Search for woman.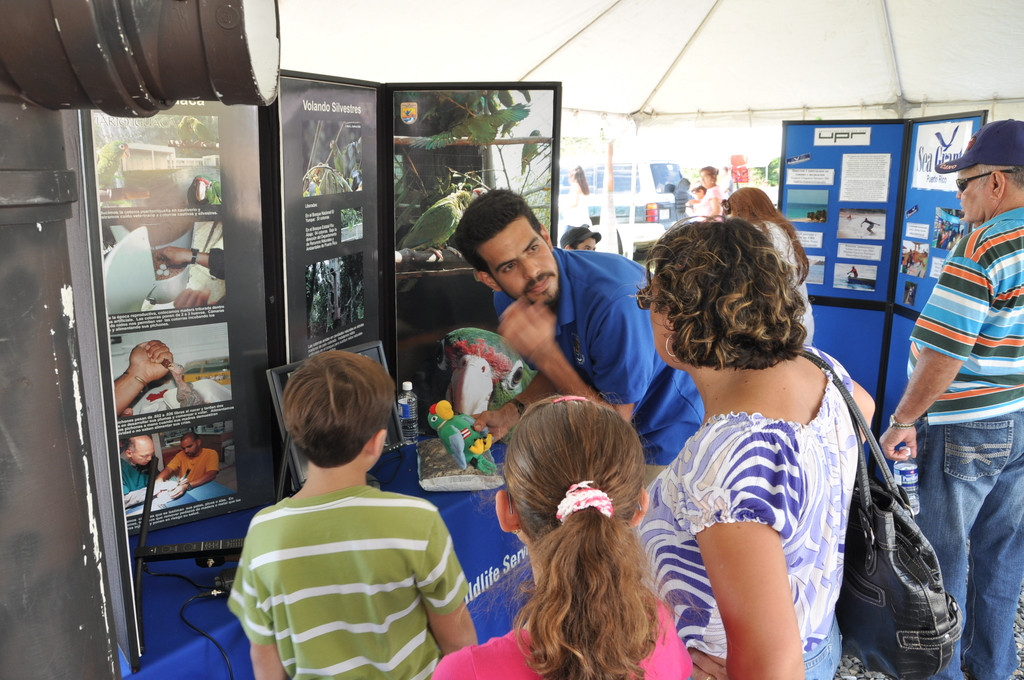
Found at rect(641, 189, 900, 679).
